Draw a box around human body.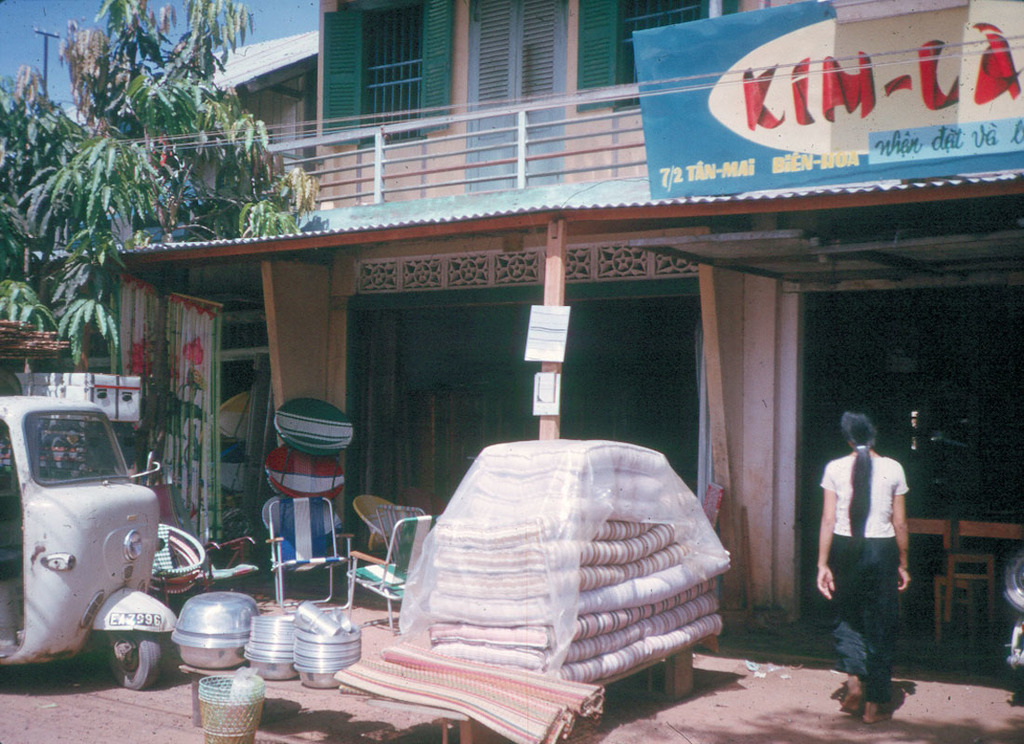
crop(824, 399, 921, 702).
